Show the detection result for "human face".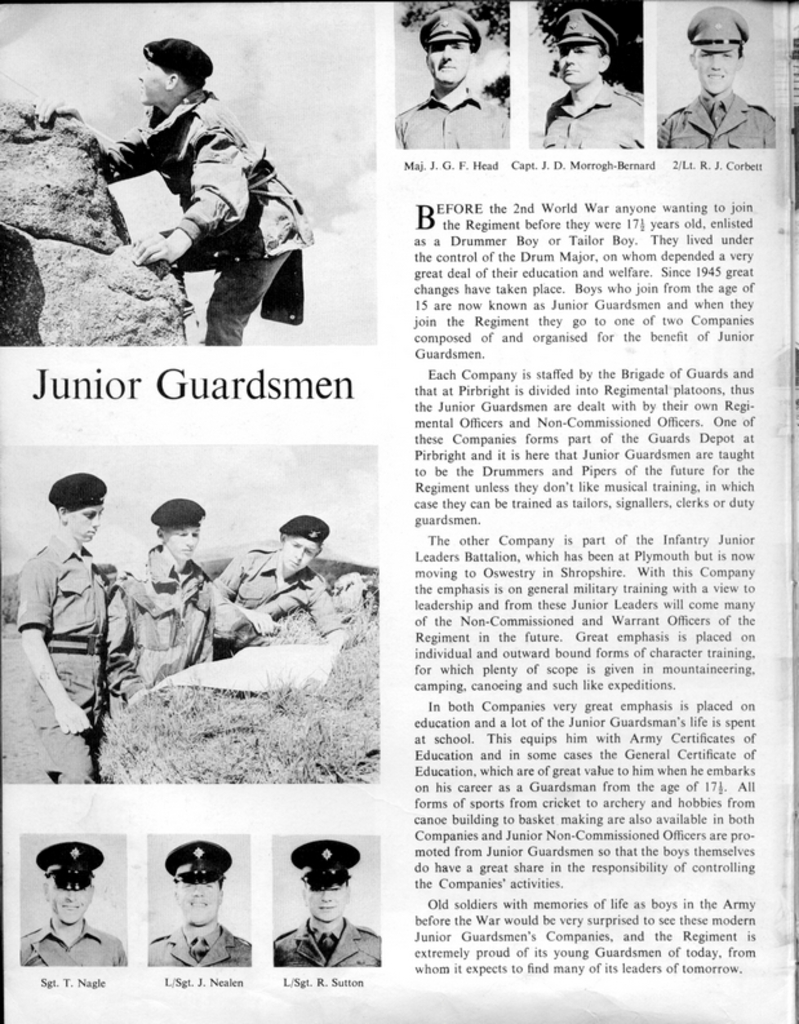
<region>559, 45, 599, 89</region>.
